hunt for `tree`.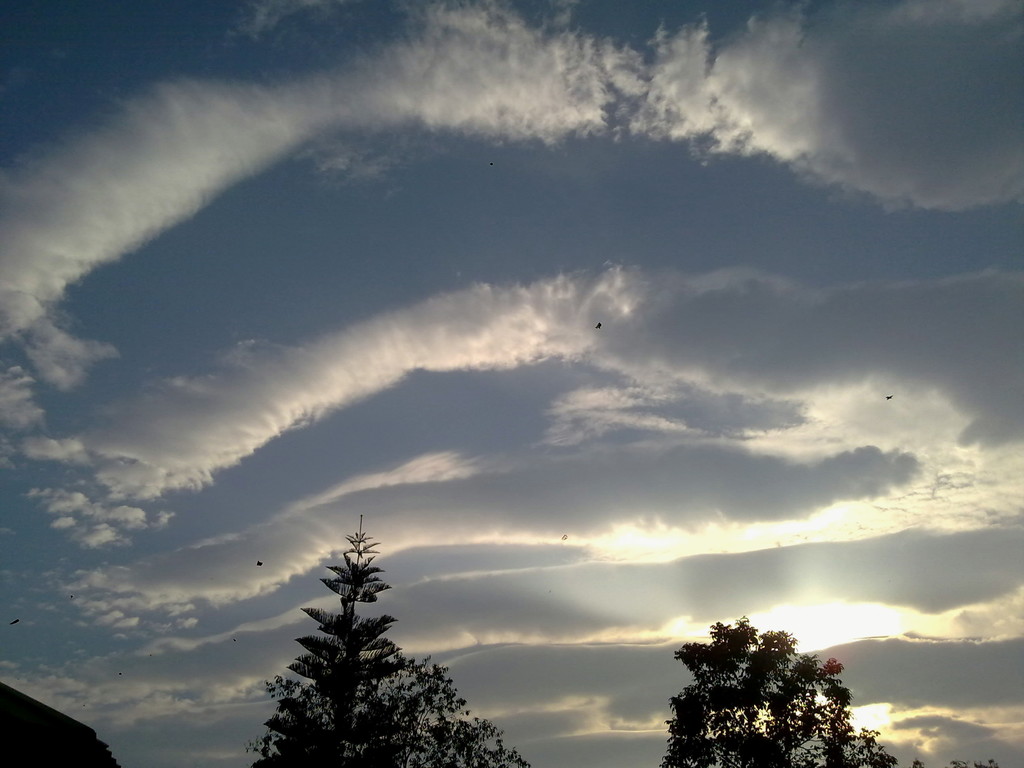
Hunted down at Rect(658, 625, 866, 766).
